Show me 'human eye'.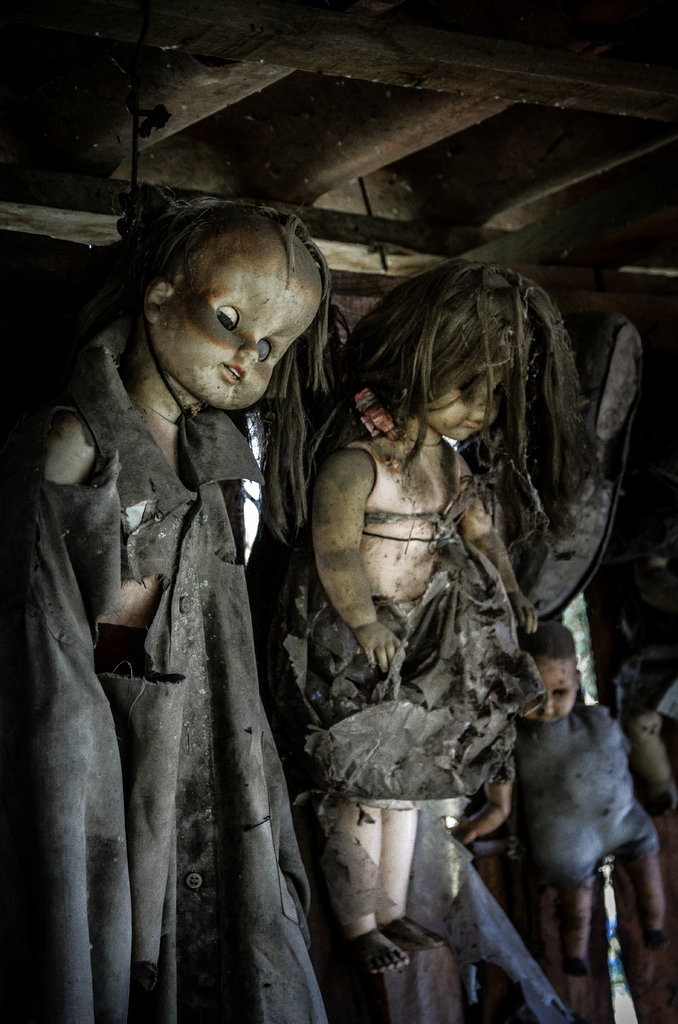
'human eye' is here: <bbox>491, 381, 508, 401</bbox>.
